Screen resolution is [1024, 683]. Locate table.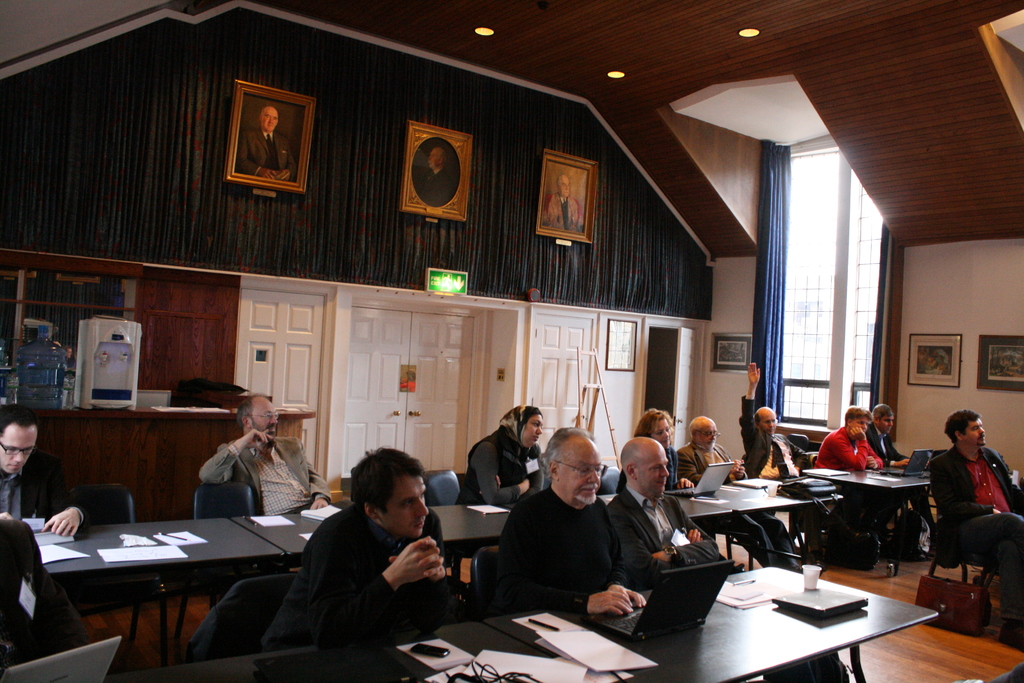
[left=256, top=619, right=559, bottom=682].
